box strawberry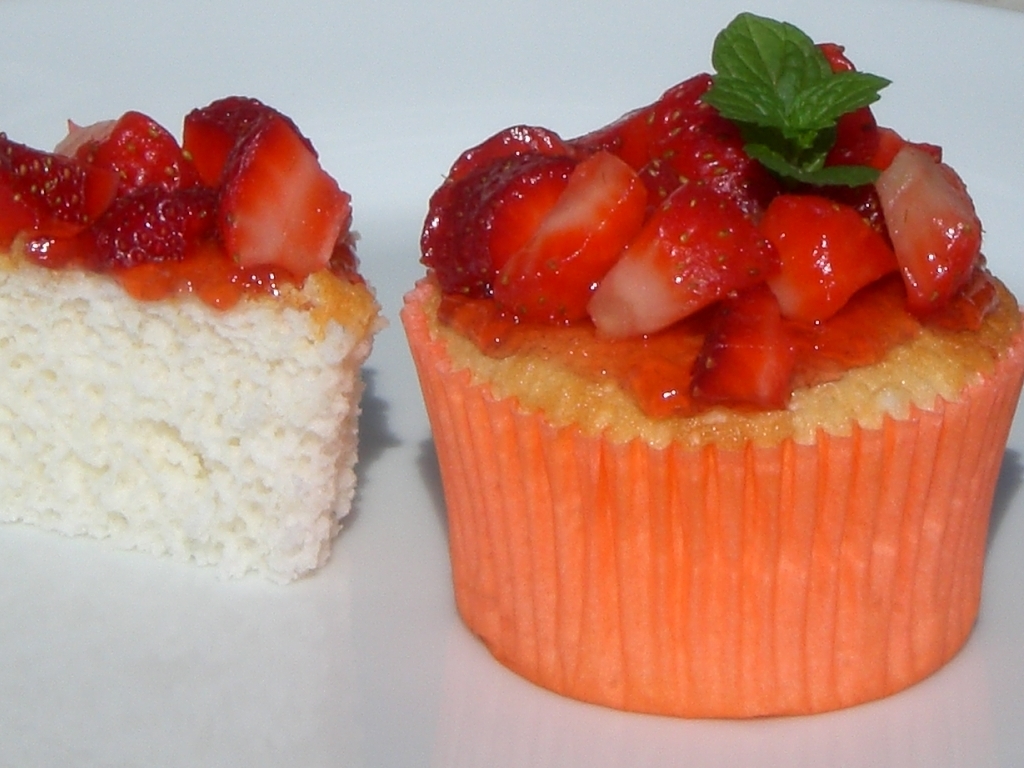
[65,113,181,241]
